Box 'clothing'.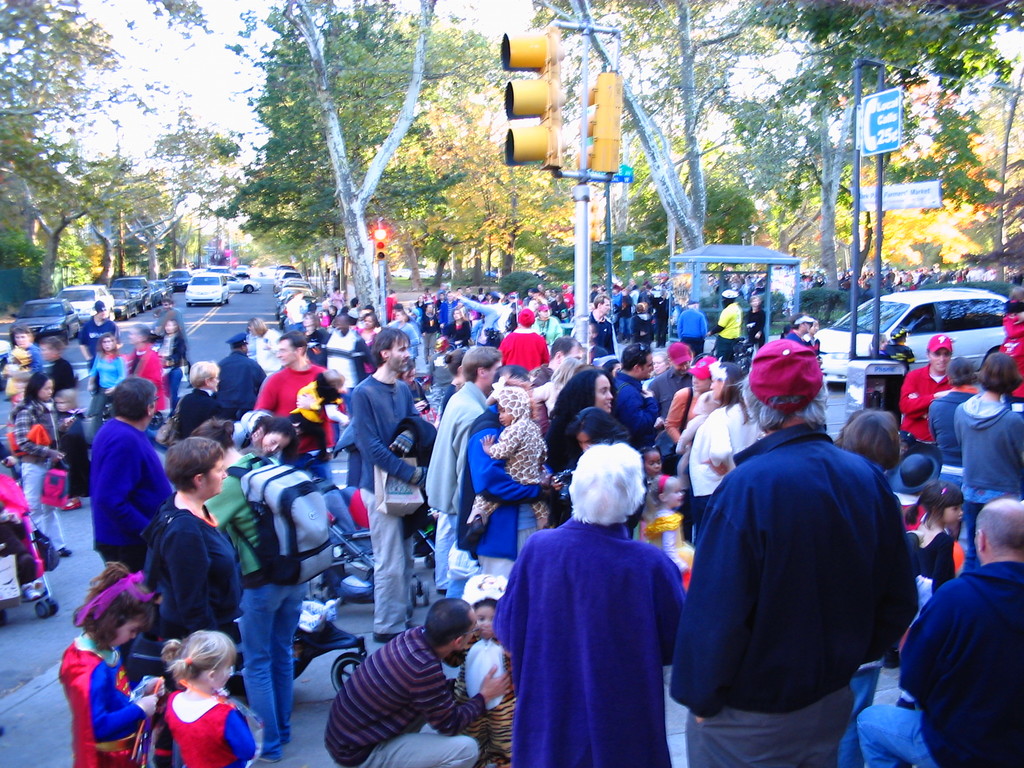
323, 622, 486, 765.
